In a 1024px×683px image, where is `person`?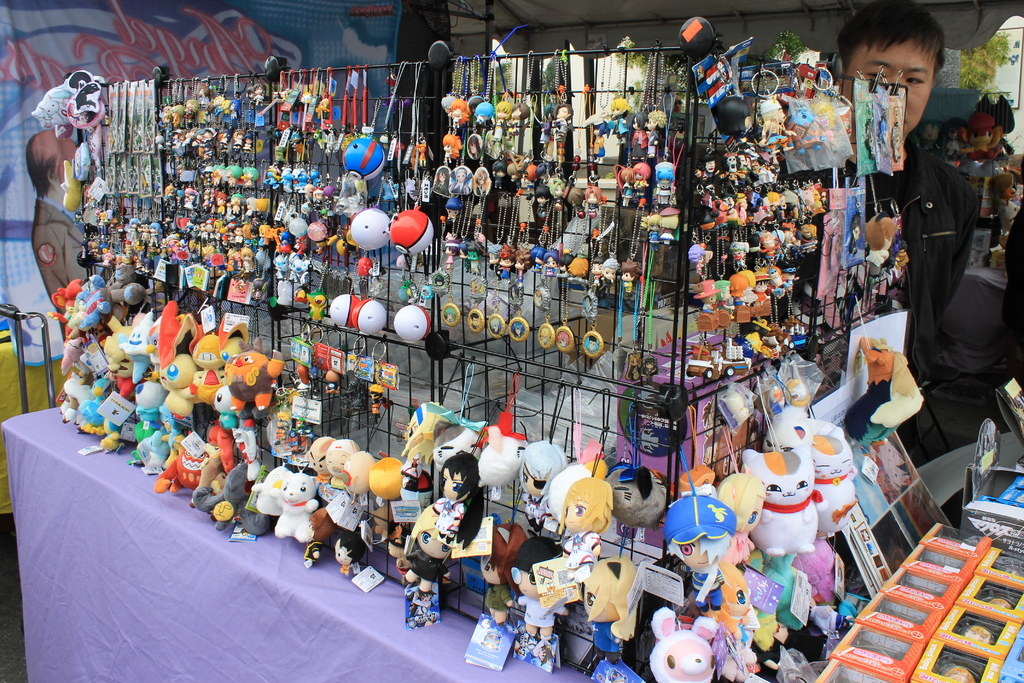
476 104 492 124.
